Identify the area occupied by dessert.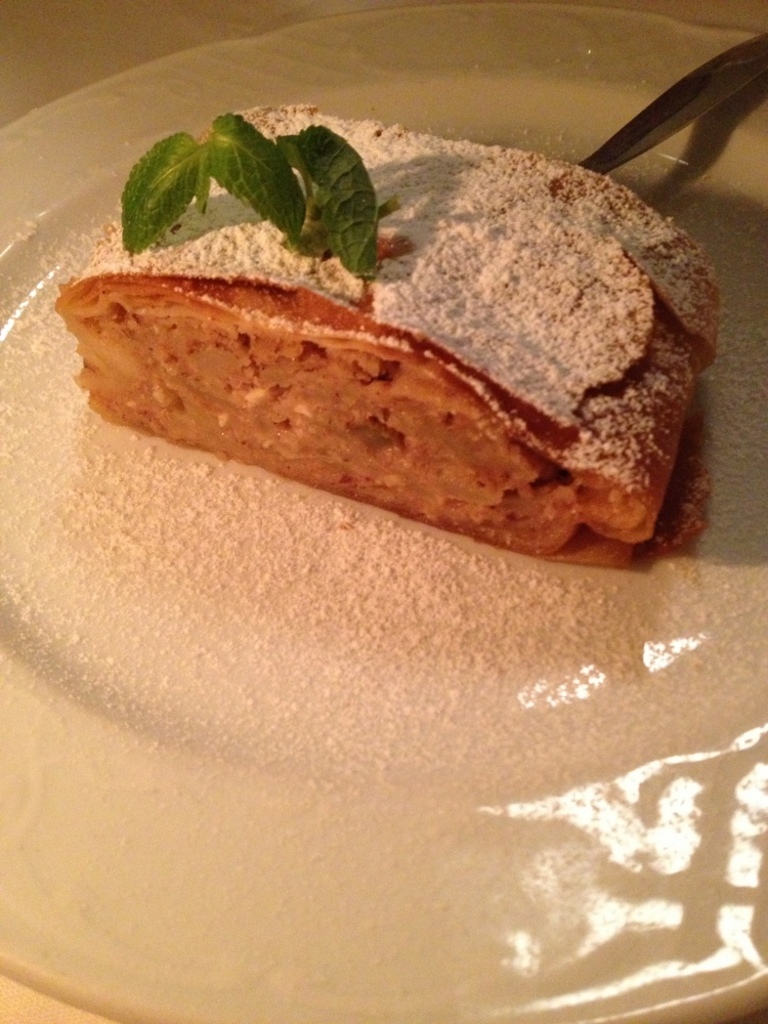
Area: box(45, 83, 729, 577).
